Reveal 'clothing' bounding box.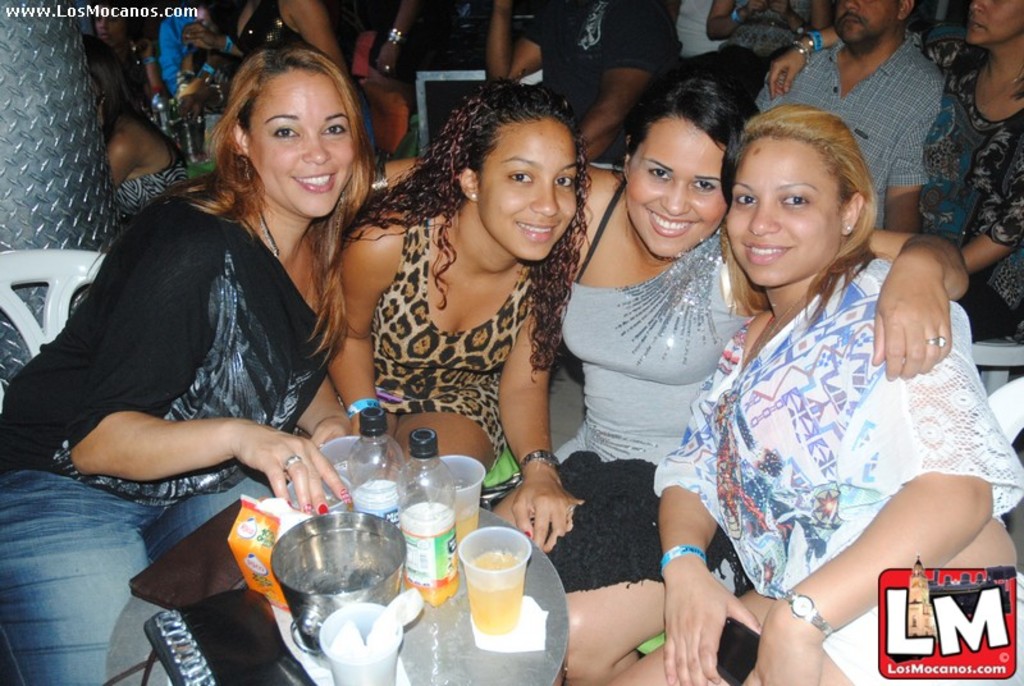
Revealed: bbox=(562, 210, 748, 600).
